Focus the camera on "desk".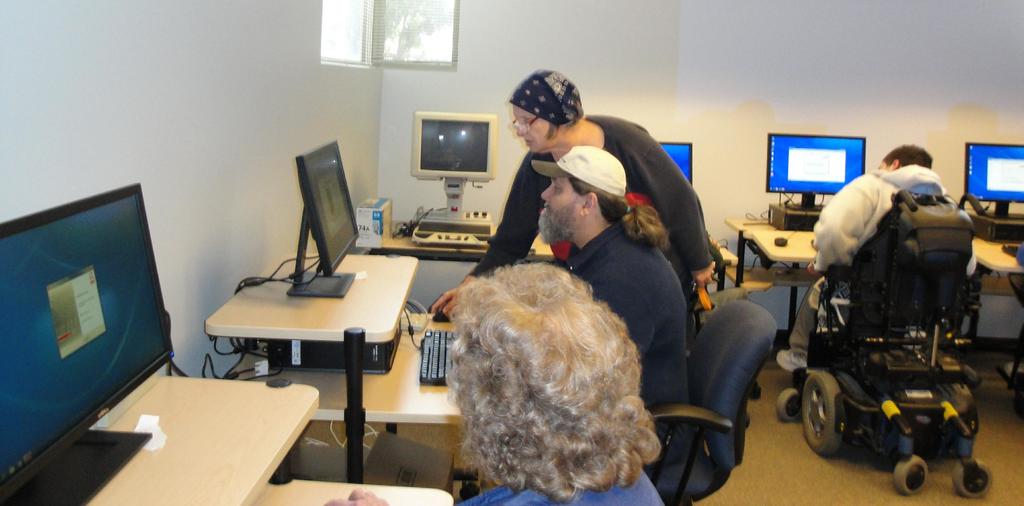
Focus region: region(184, 255, 446, 400).
